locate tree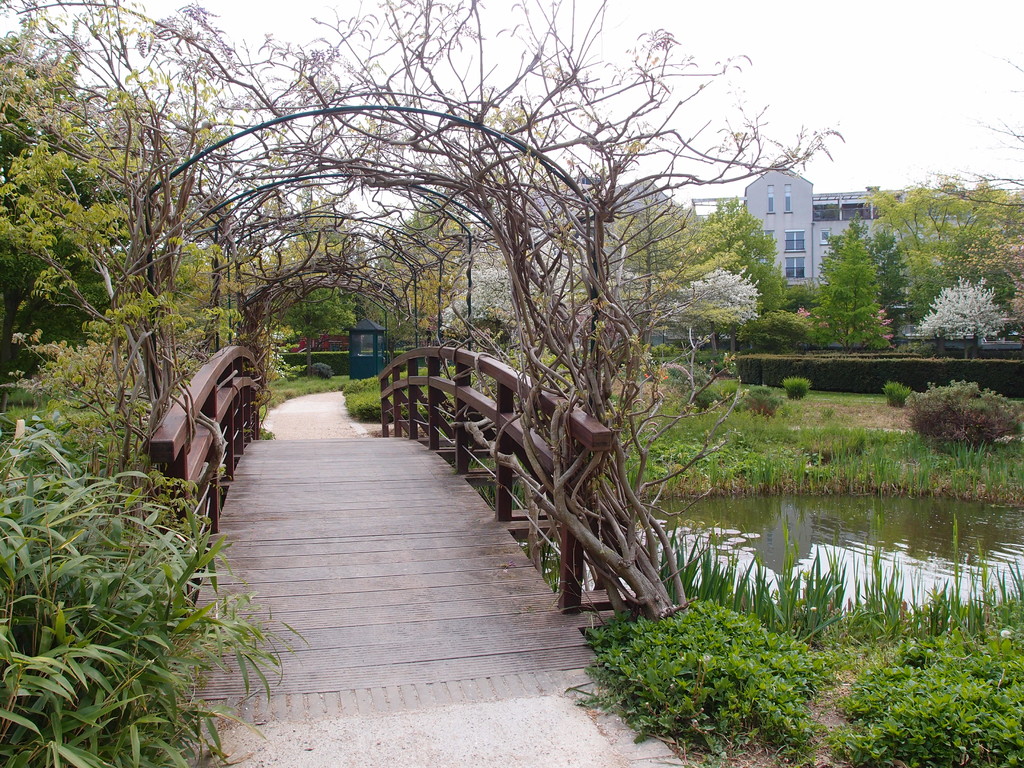
box=[920, 53, 1023, 213]
